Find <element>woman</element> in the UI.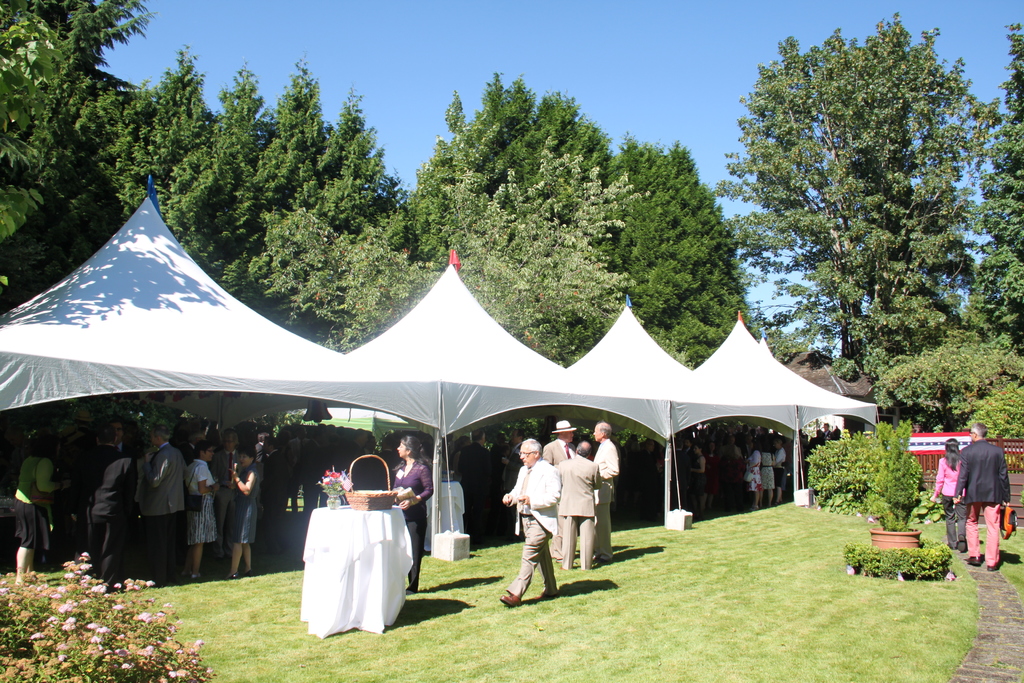
UI element at (left=386, top=434, right=435, bottom=595).
